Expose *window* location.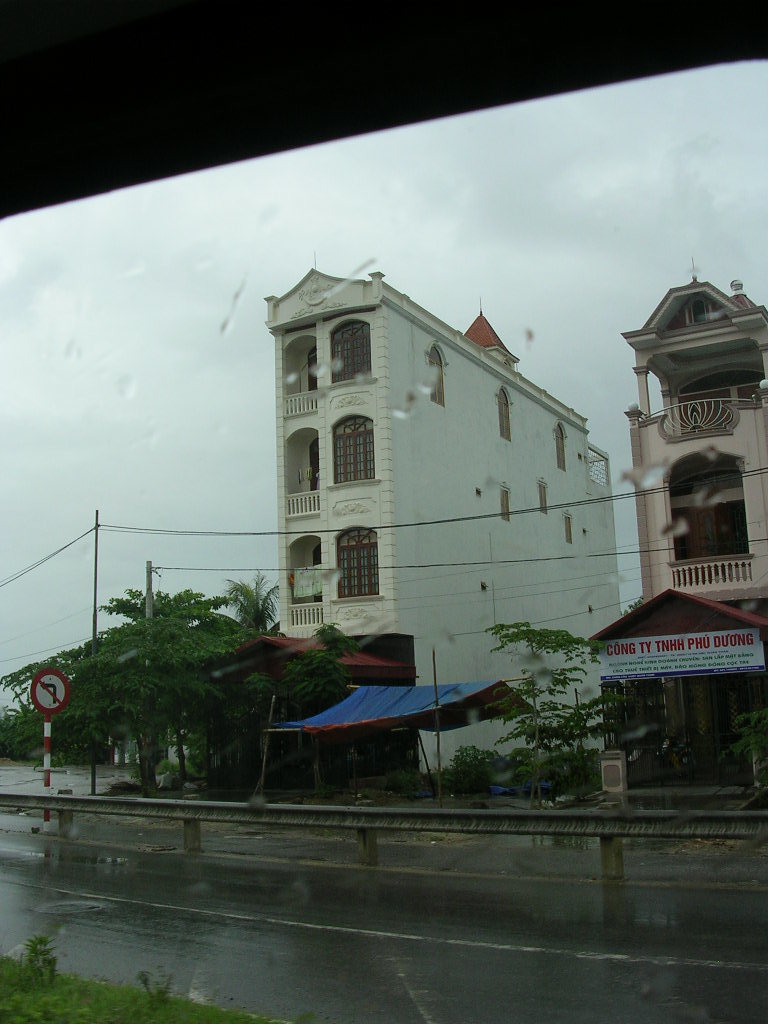
Exposed at BBox(329, 320, 375, 383).
